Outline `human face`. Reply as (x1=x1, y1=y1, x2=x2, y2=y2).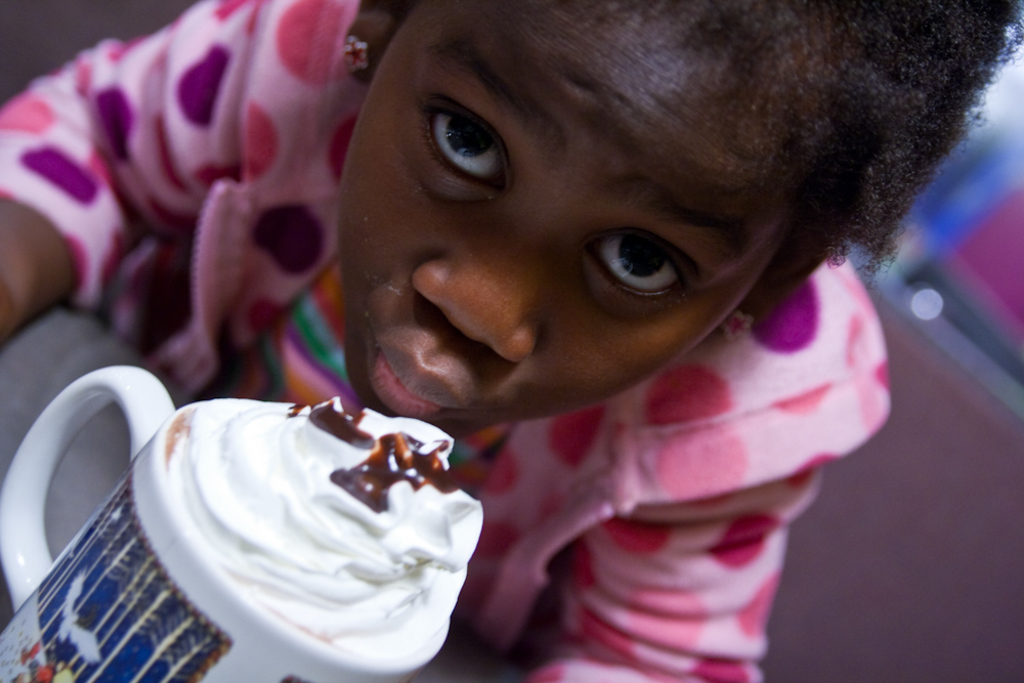
(x1=344, y1=0, x2=787, y2=425).
